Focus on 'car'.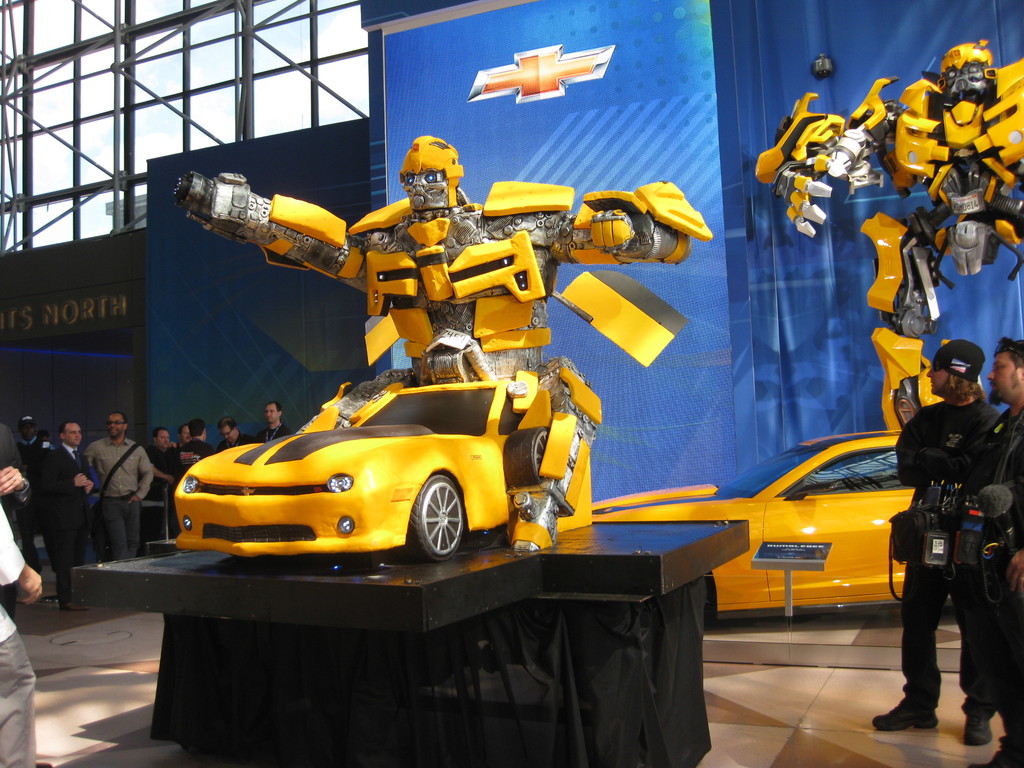
Focused at detection(597, 430, 907, 620).
